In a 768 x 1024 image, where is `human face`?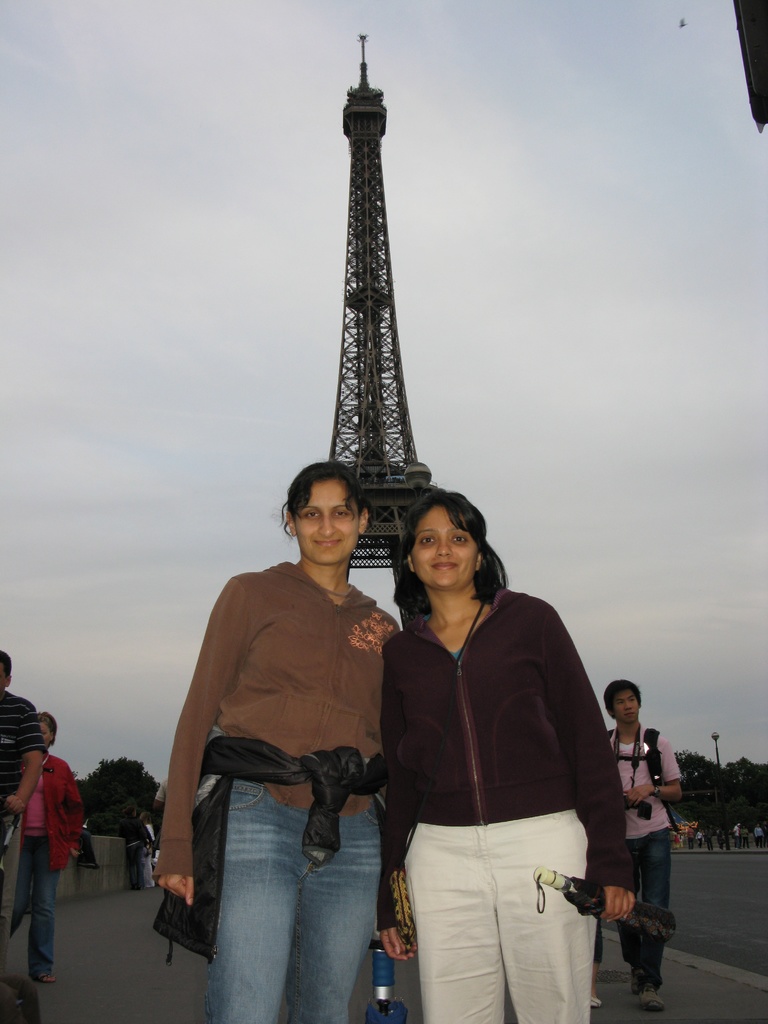
select_region(610, 680, 641, 724).
